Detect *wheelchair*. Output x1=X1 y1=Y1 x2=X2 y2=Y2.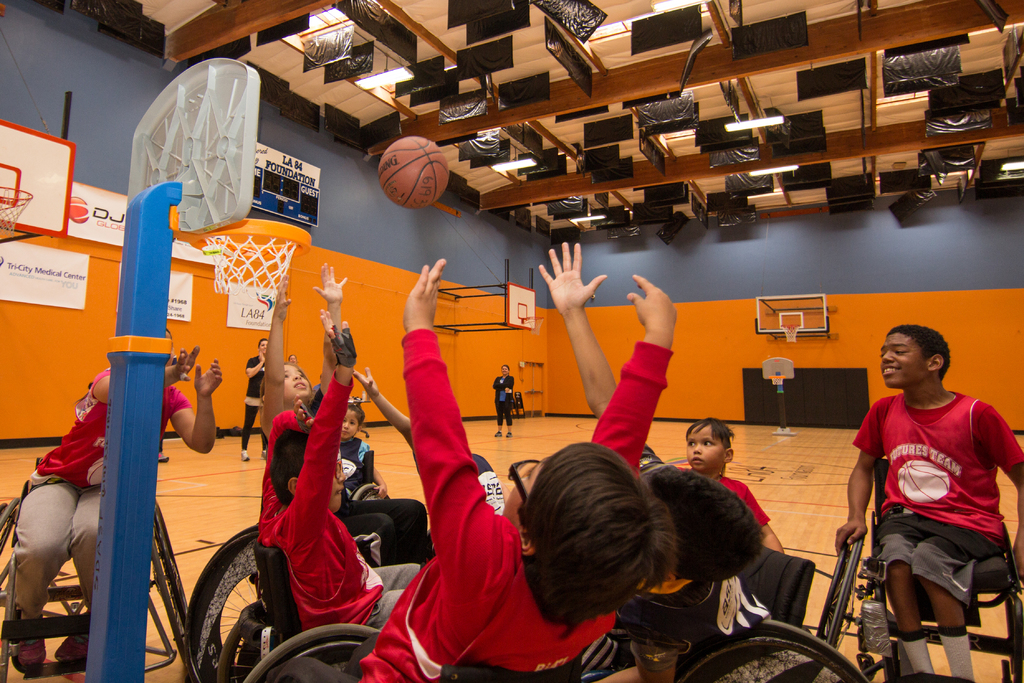
x1=220 y1=543 x2=387 y2=682.
